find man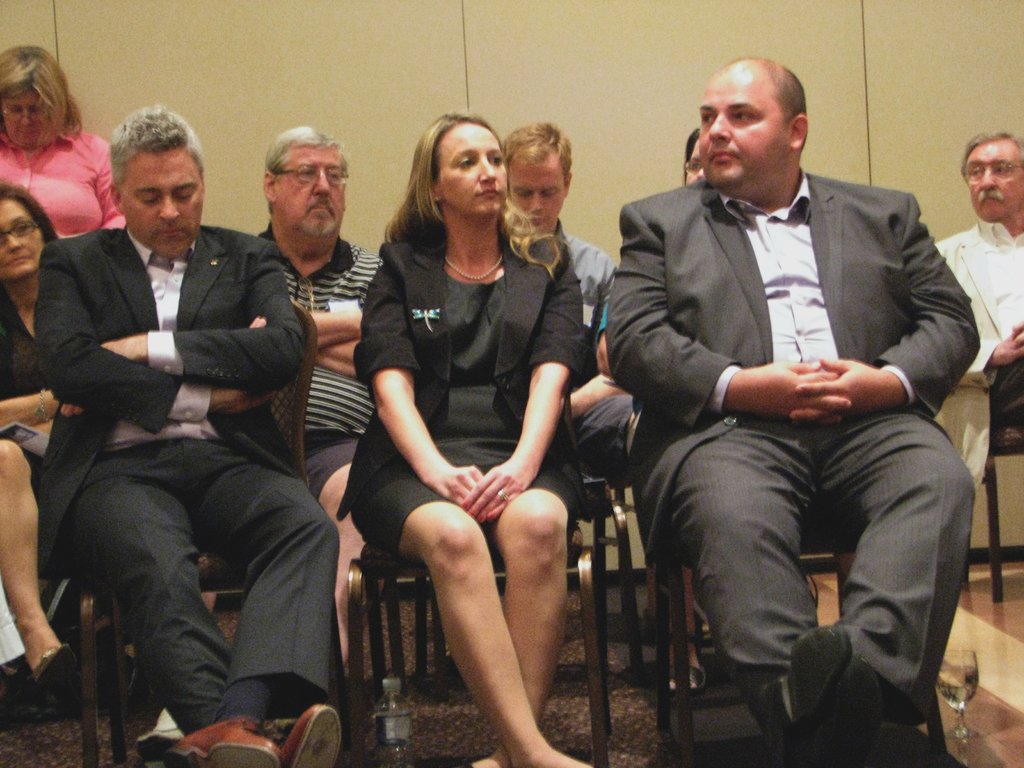
x1=243, y1=127, x2=387, y2=682
